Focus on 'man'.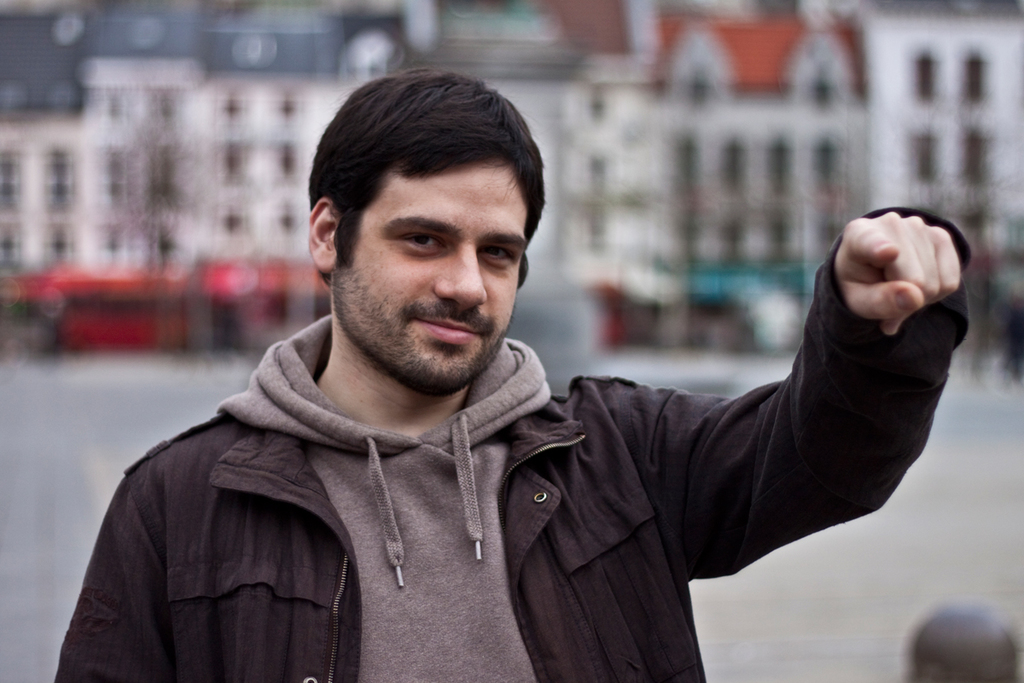
Focused at Rect(75, 93, 839, 678).
